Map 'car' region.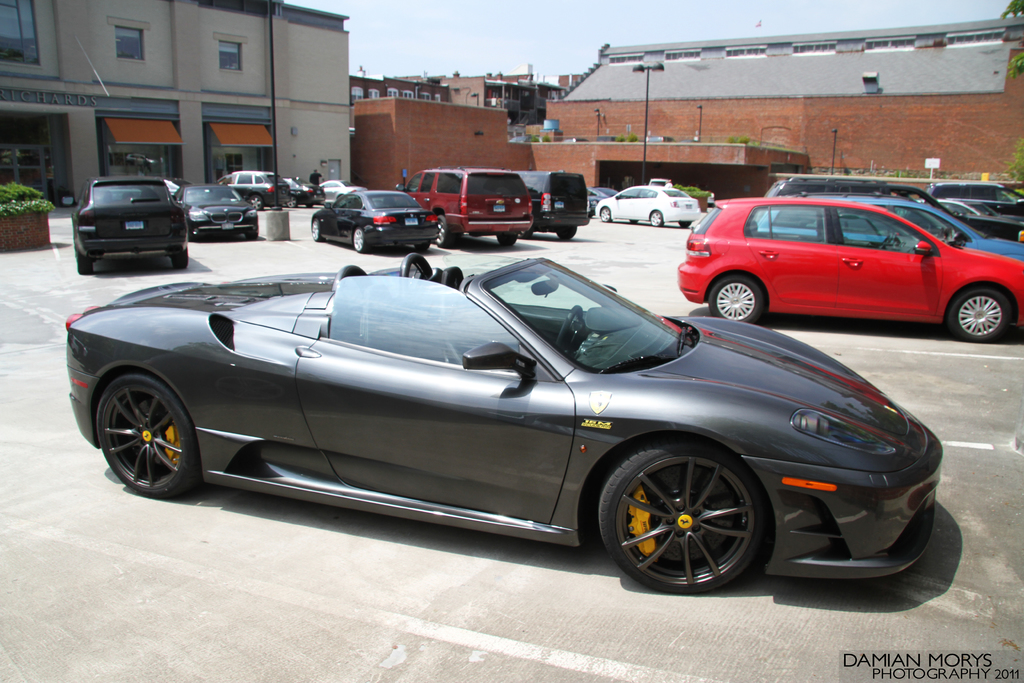
Mapped to box=[593, 183, 701, 229].
